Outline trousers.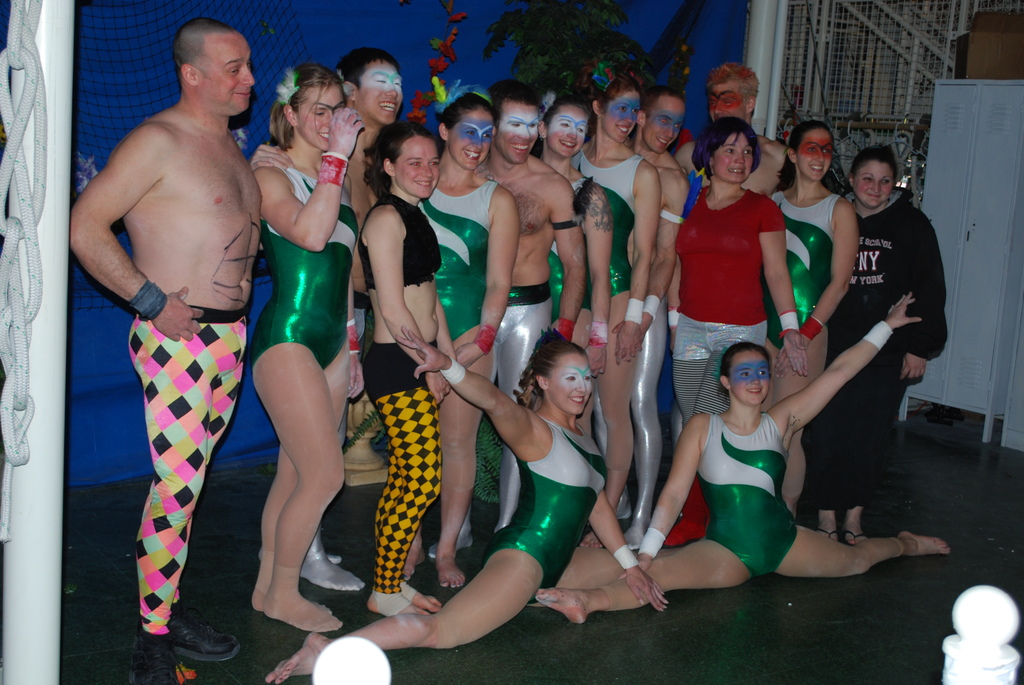
Outline: BBox(131, 308, 249, 636).
